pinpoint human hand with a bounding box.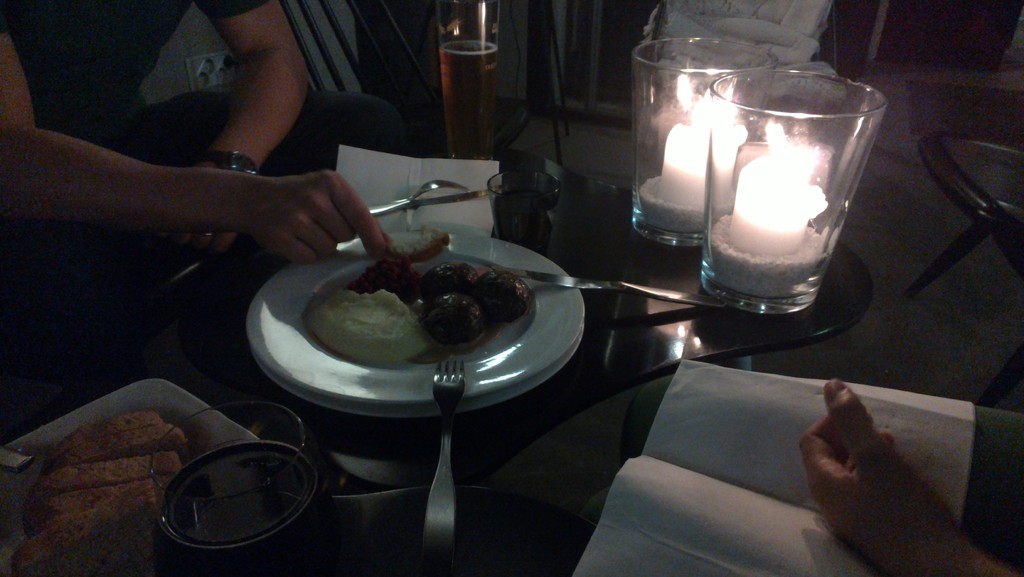
798, 378, 958, 576.
